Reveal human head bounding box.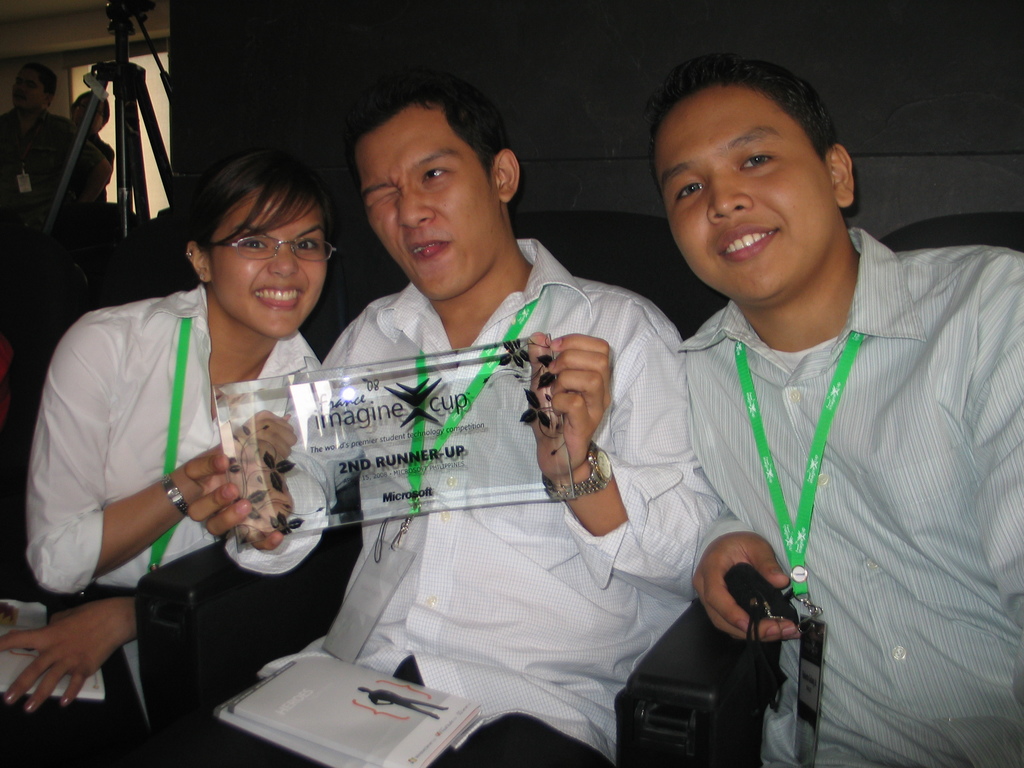
Revealed: <box>181,144,338,341</box>.
